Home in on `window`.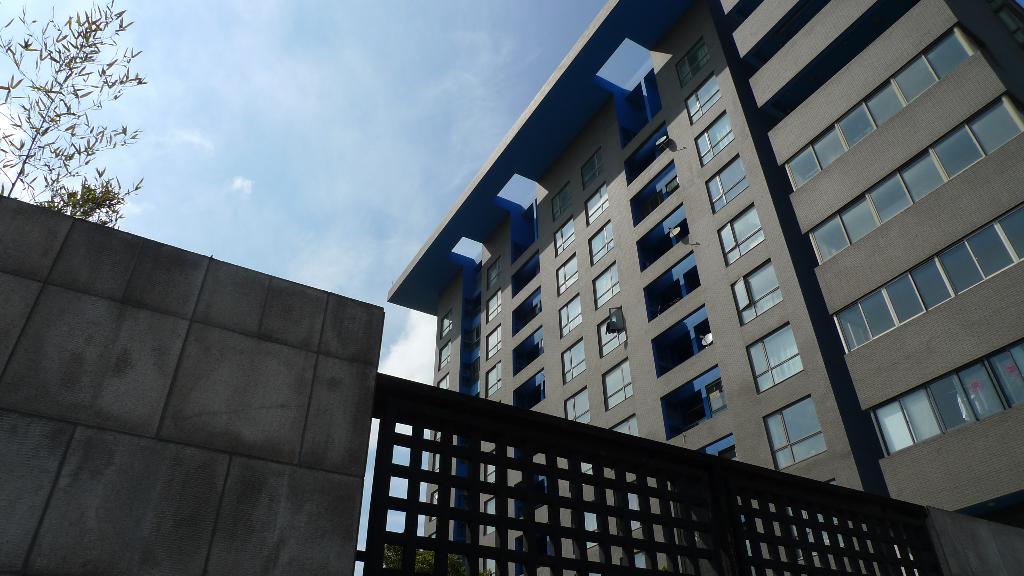
Homed in at (829, 204, 1023, 356).
